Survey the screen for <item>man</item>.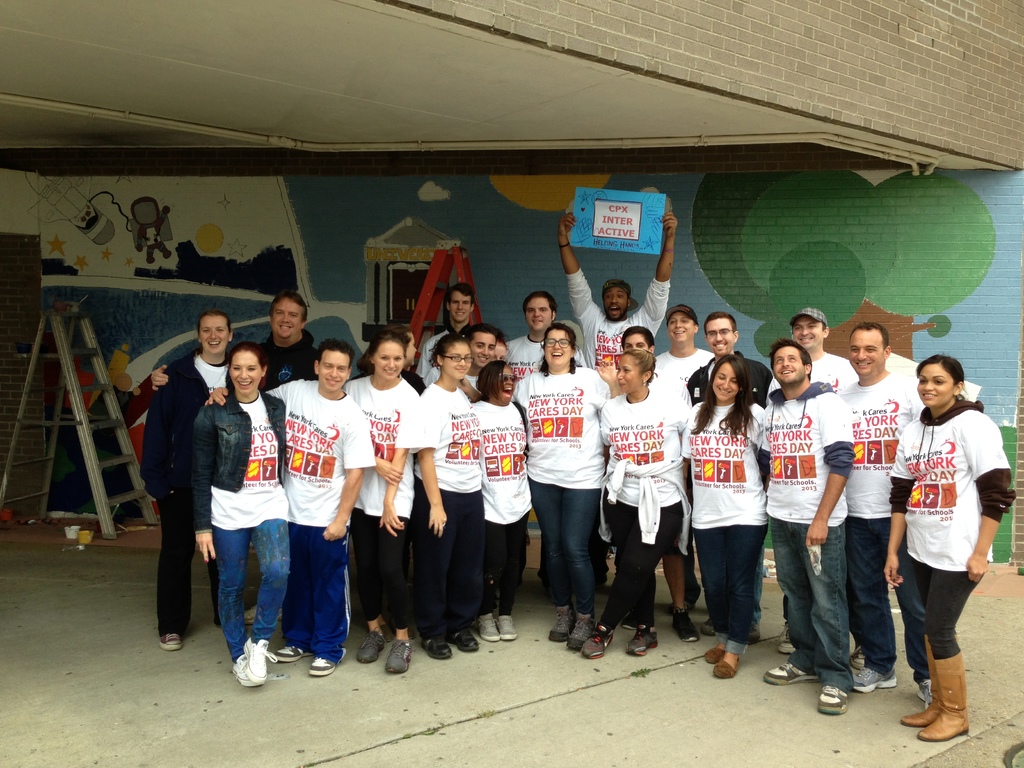
Survey found: (x1=494, y1=291, x2=551, y2=579).
